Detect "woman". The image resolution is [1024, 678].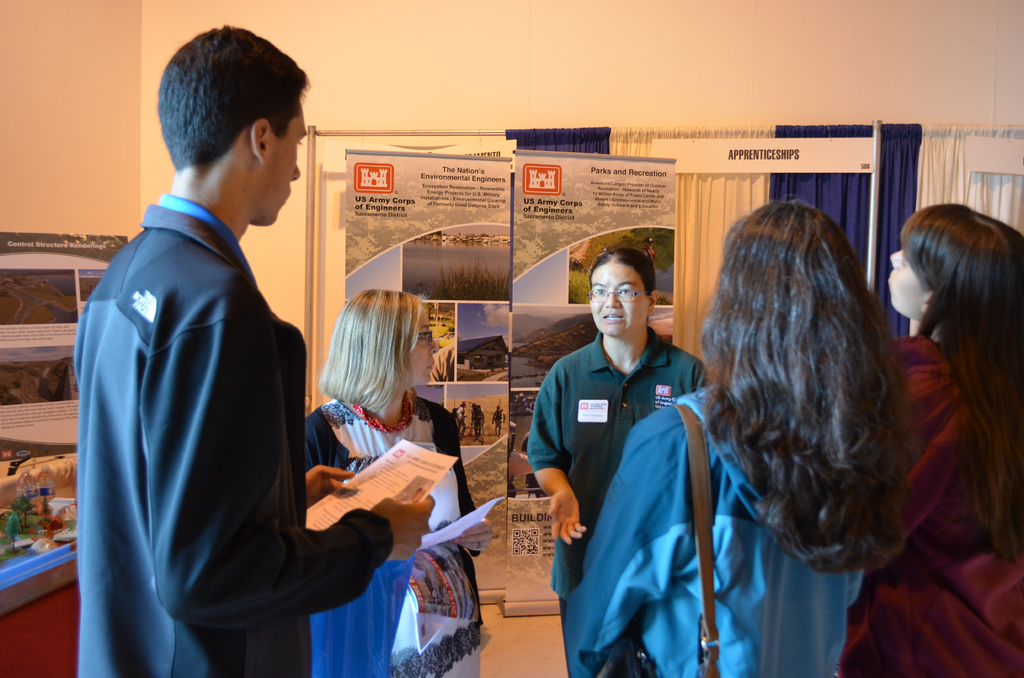
<region>304, 284, 501, 677</region>.
